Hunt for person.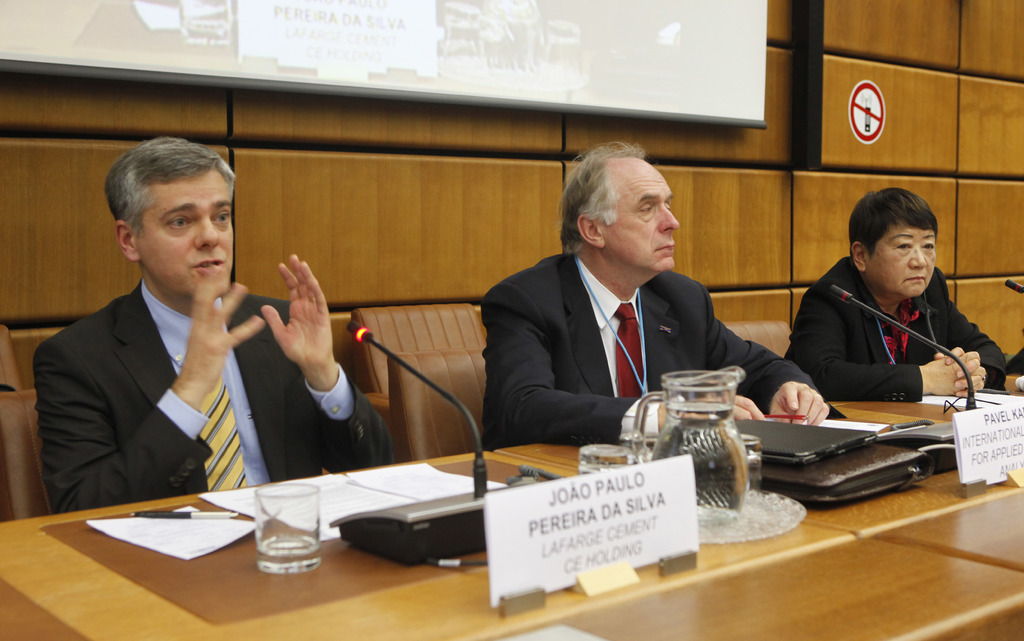
Hunted down at [40, 141, 389, 508].
